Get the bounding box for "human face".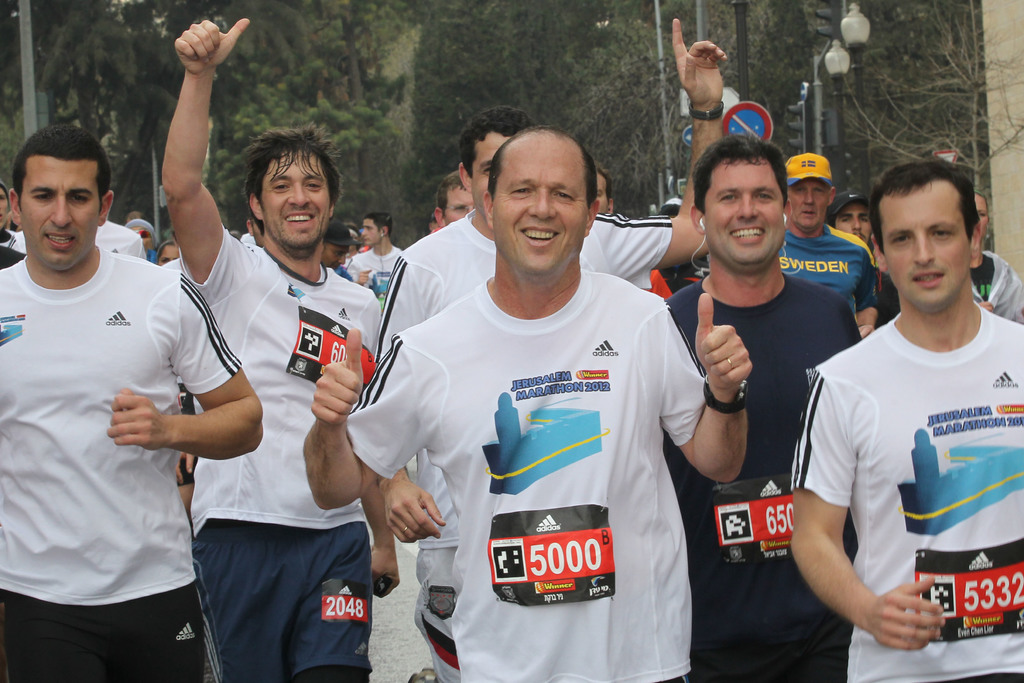
(20, 158, 101, 266).
